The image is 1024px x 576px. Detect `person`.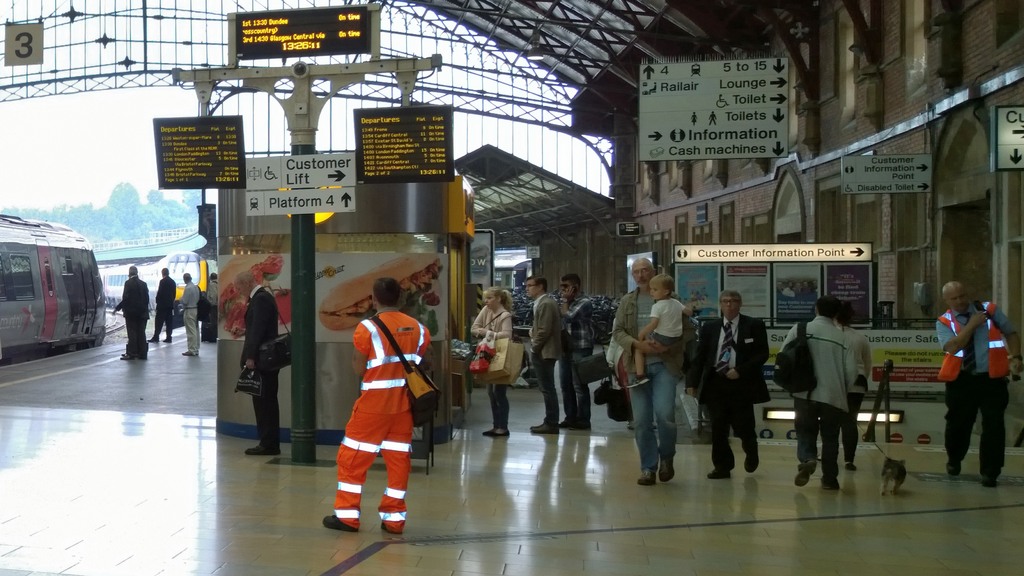
Detection: x1=526 y1=272 x2=557 y2=435.
